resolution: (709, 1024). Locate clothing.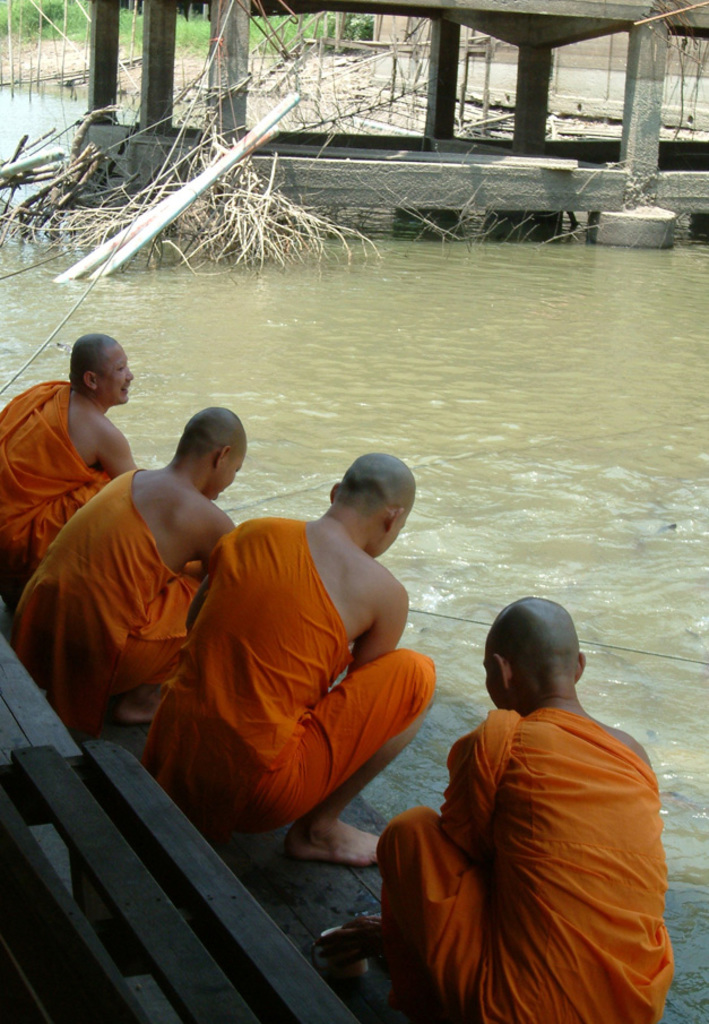
5, 466, 204, 740.
